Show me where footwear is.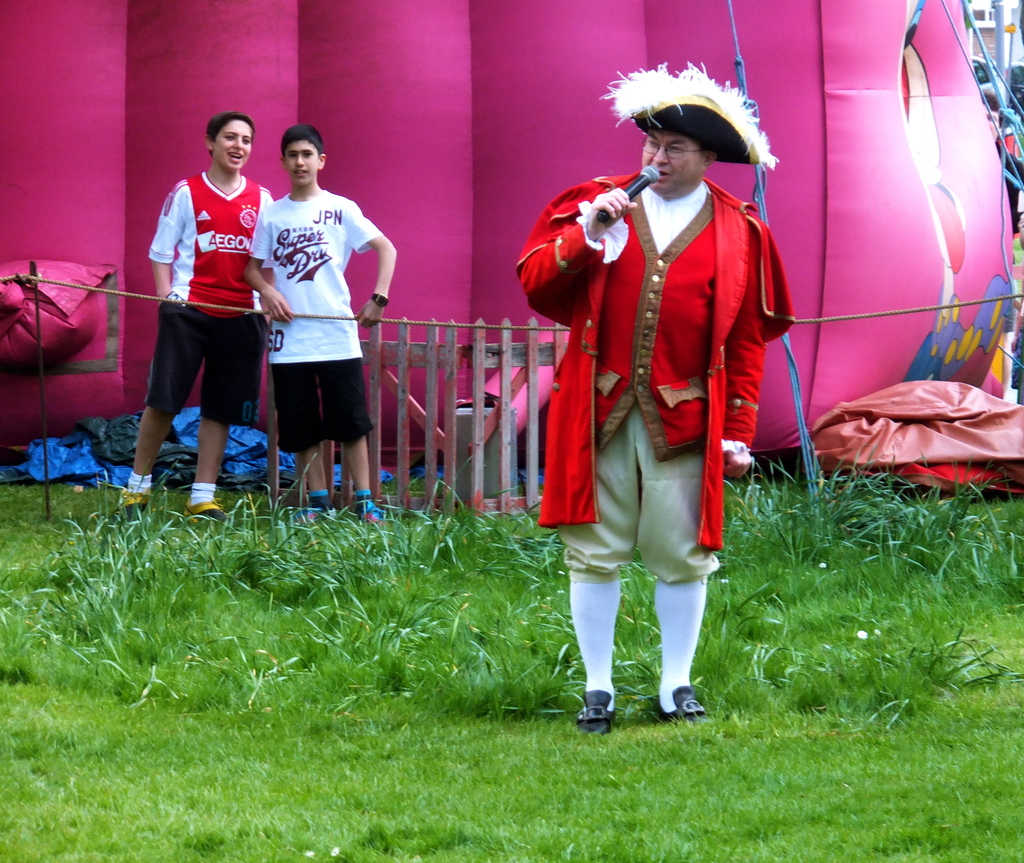
footwear is at bbox=(576, 695, 611, 725).
